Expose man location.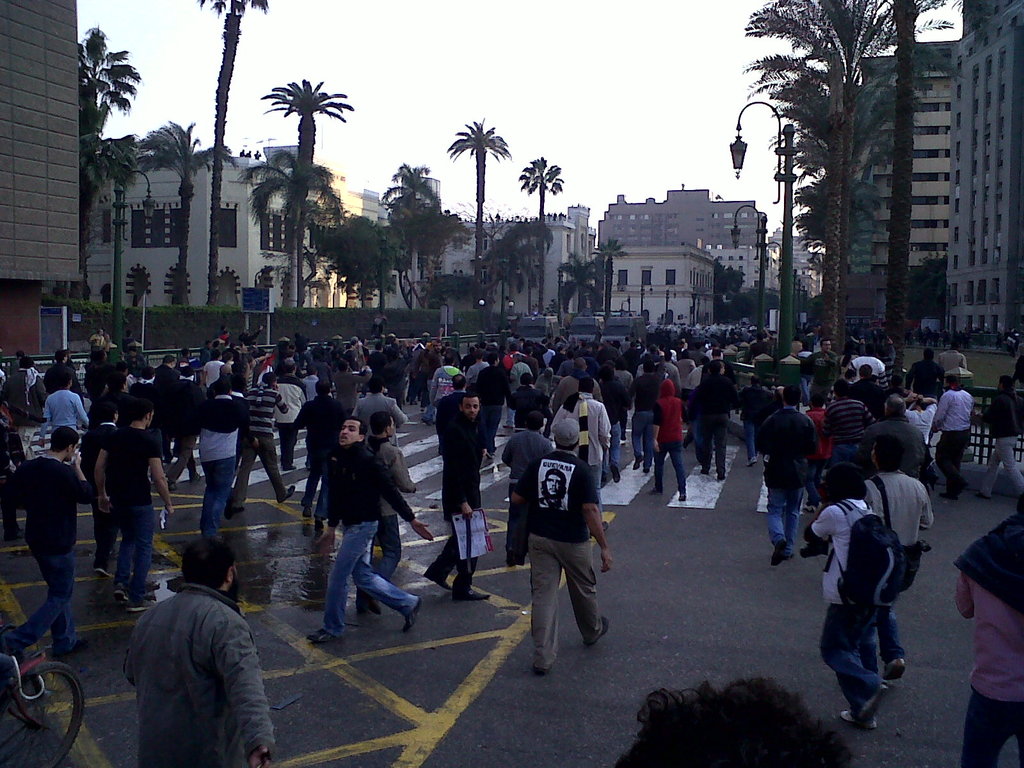
Exposed at crop(753, 387, 820, 567).
